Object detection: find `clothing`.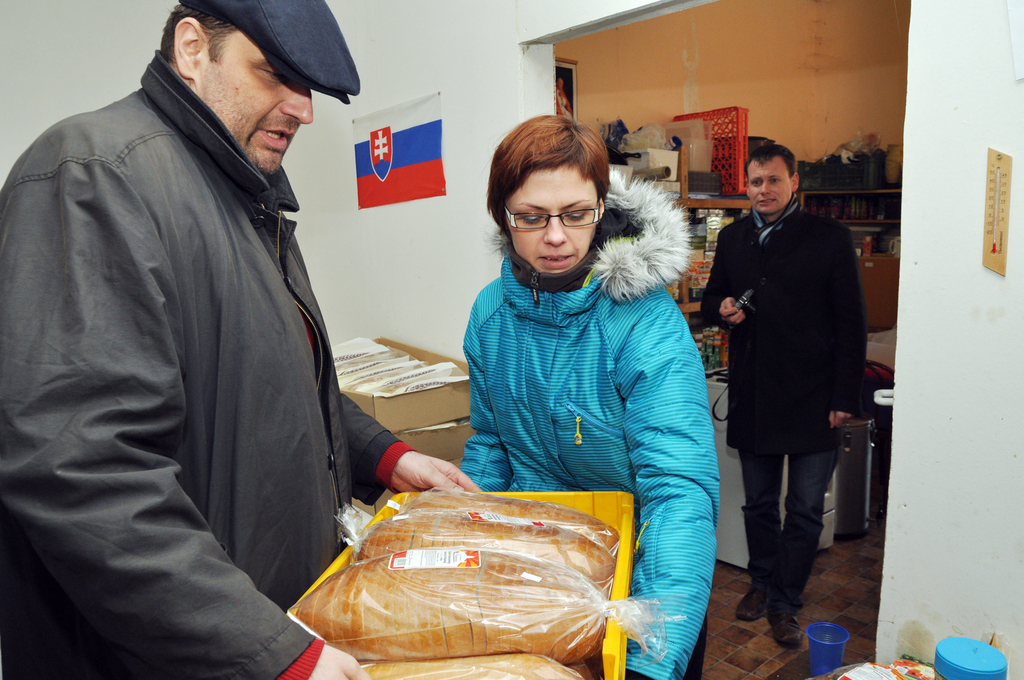
[left=701, top=210, right=865, bottom=621].
